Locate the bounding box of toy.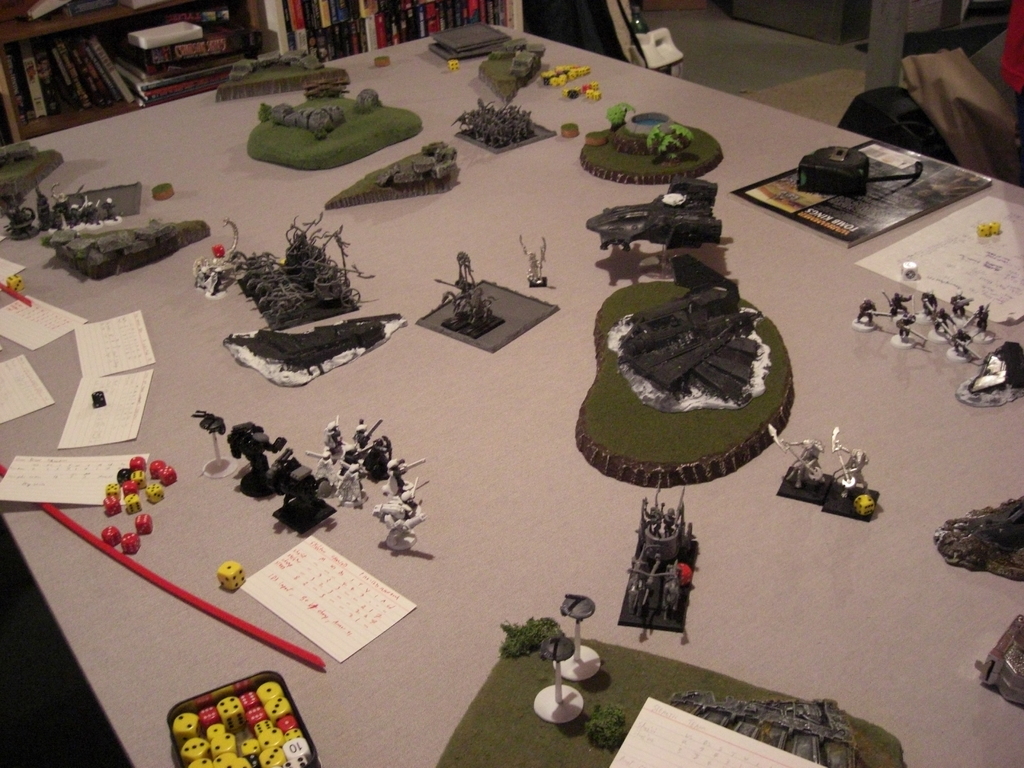
Bounding box: box=[380, 496, 431, 553].
